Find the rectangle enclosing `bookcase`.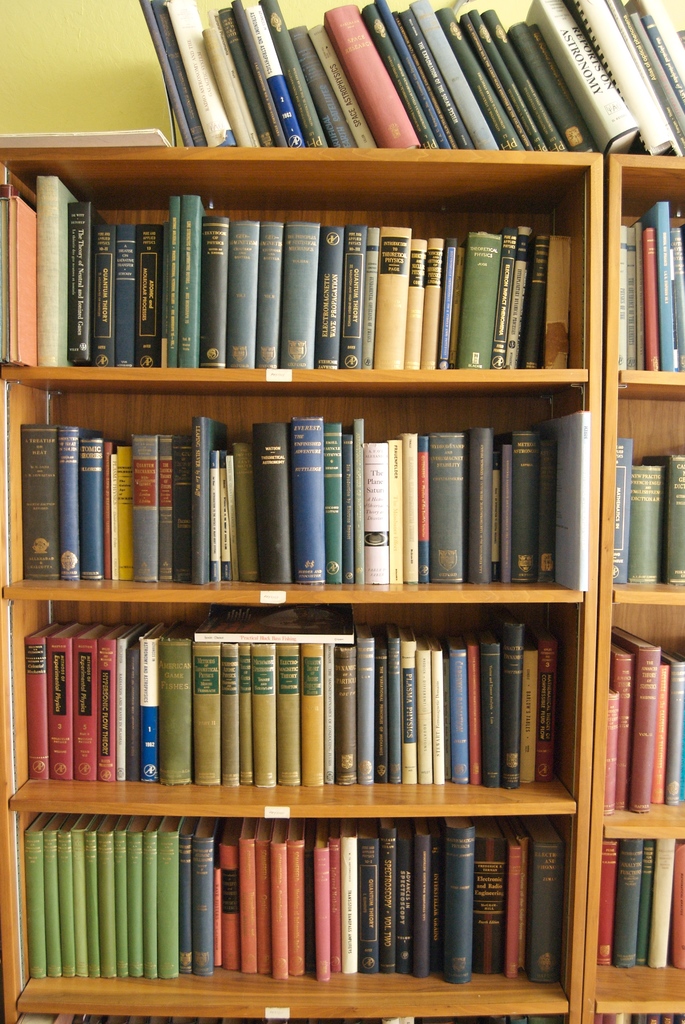
pyautogui.locateOnScreen(0, 141, 684, 1021).
